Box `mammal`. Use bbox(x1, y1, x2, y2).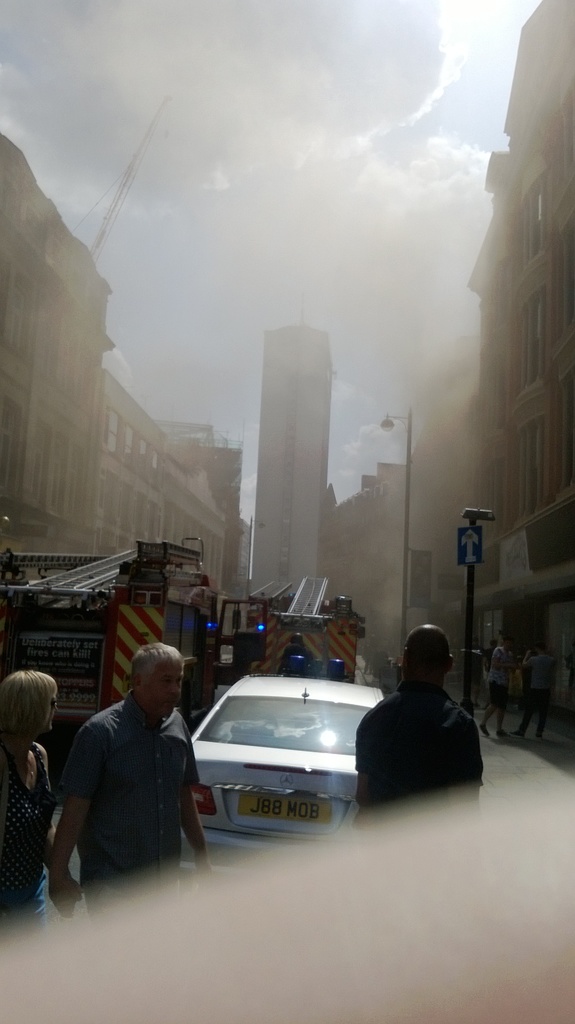
bbox(0, 671, 84, 938).
